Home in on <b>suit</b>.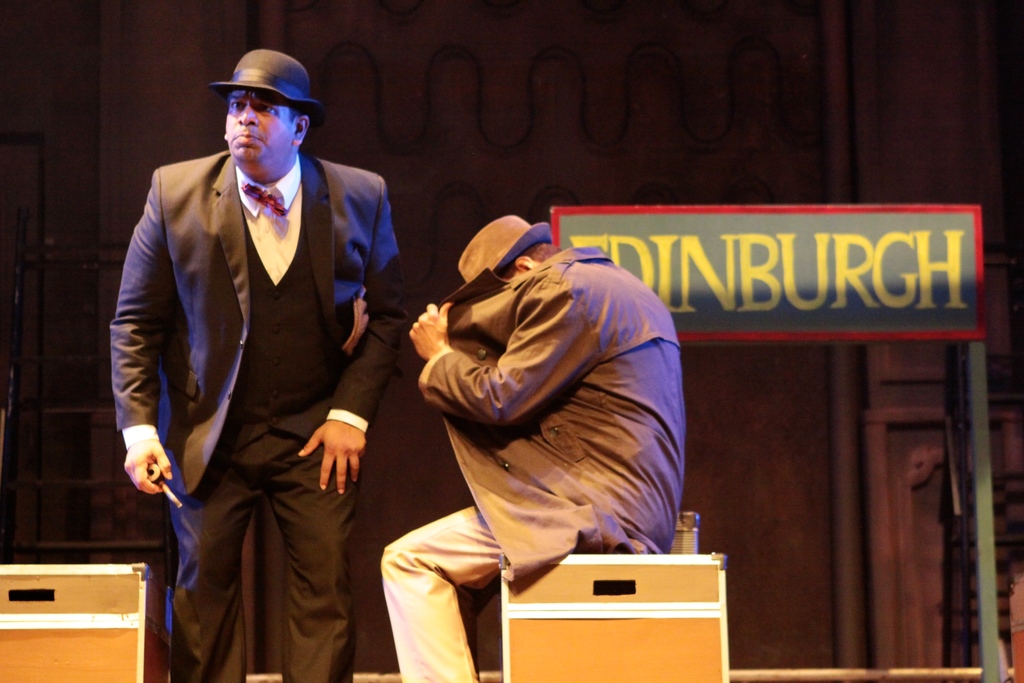
Homed in at x1=381, y1=240, x2=685, y2=682.
